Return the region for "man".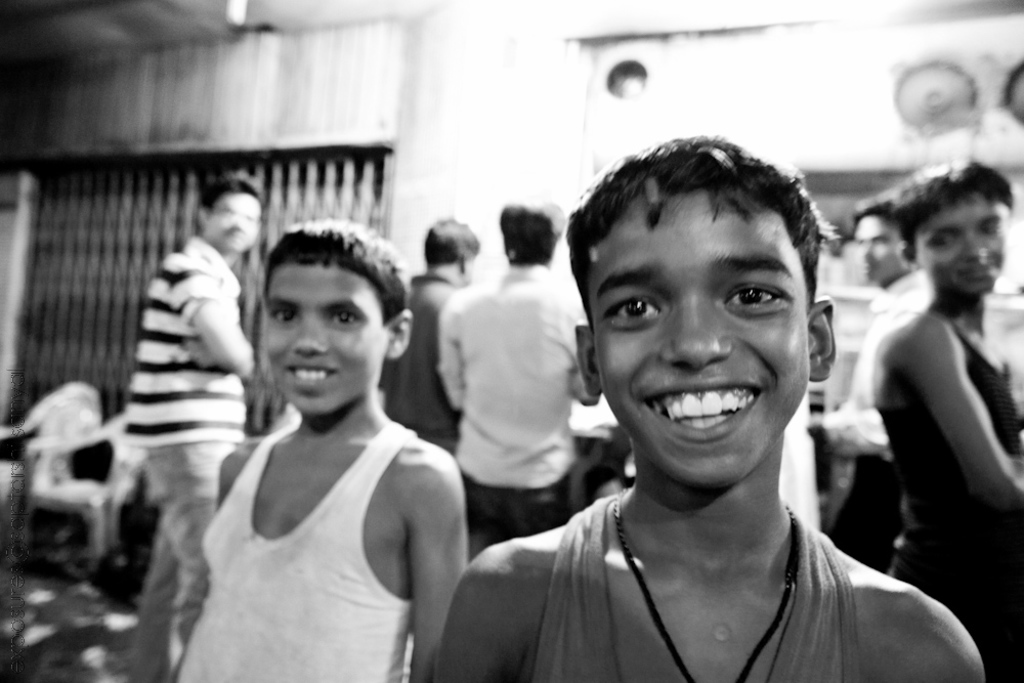
Rect(436, 201, 594, 540).
